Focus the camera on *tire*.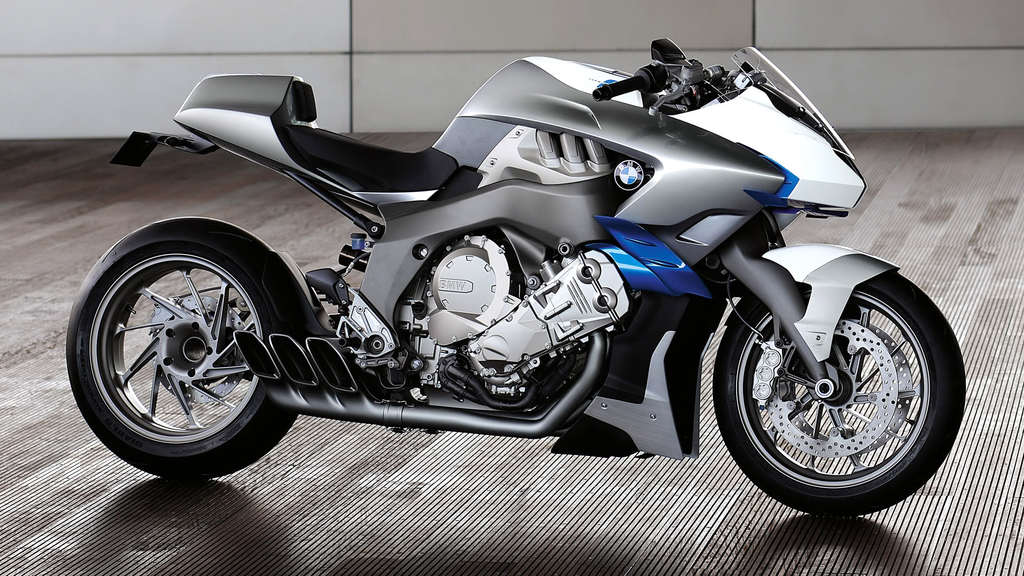
Focus region: [64,214,312,482].
